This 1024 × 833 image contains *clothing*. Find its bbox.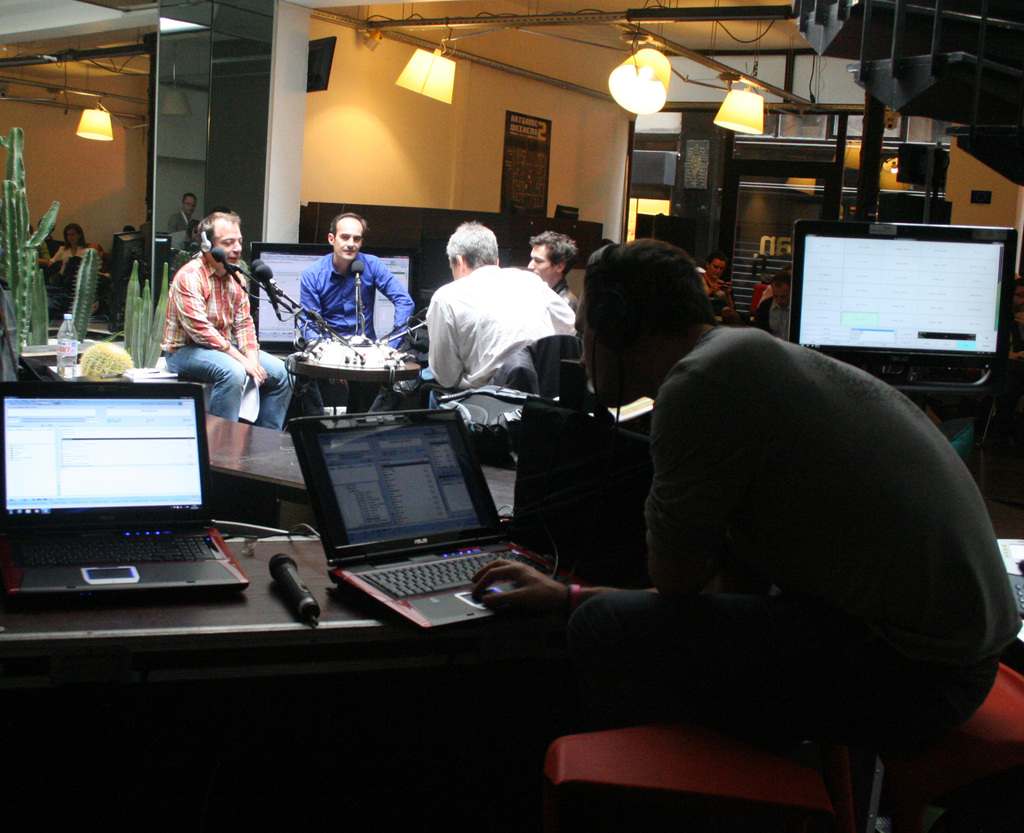
<region>758, 293, 787, 342</region>.
